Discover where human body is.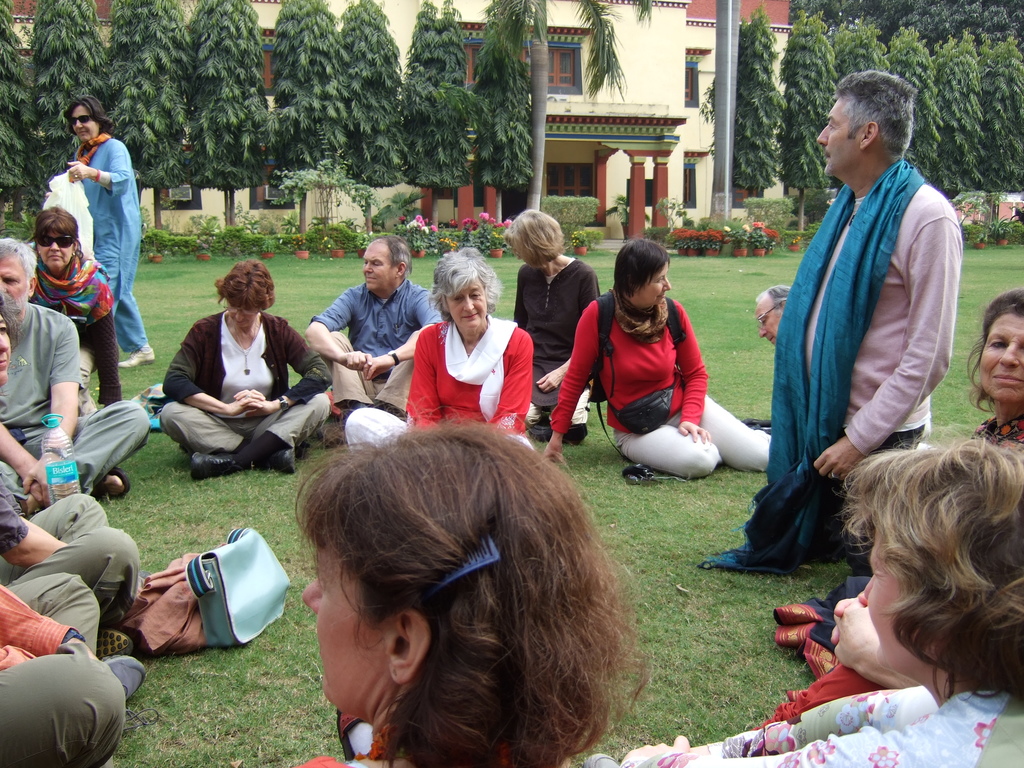
Discovered at x1=499 y1=204 x2=606 y2=447.
